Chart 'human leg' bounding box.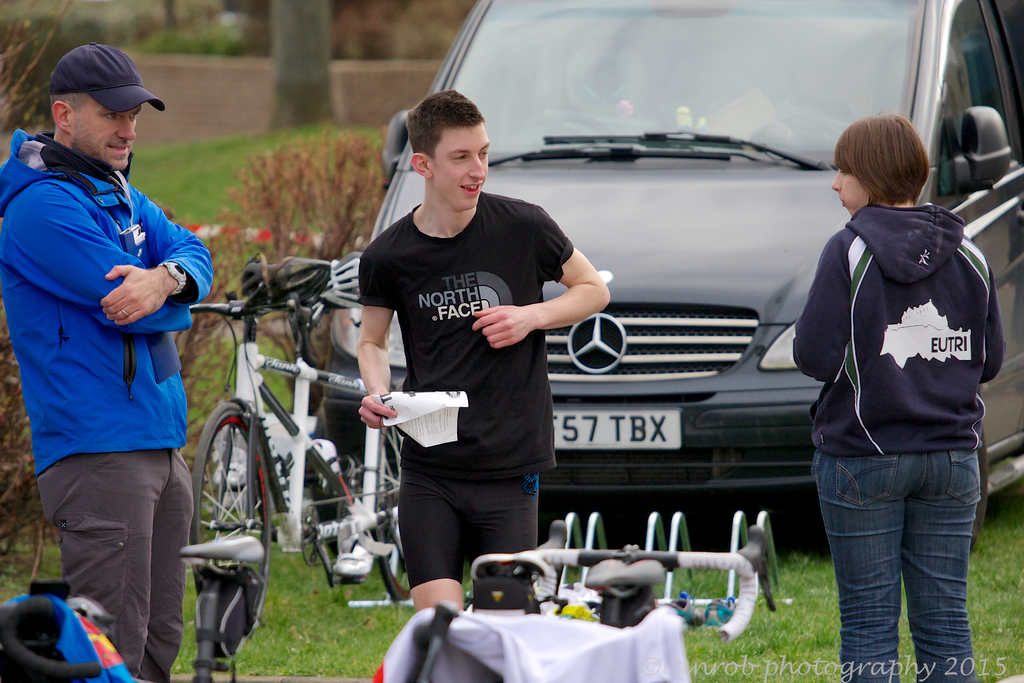
Charted: {"left": 901, "top": 450, "right": 981, "bottom": 682}.
